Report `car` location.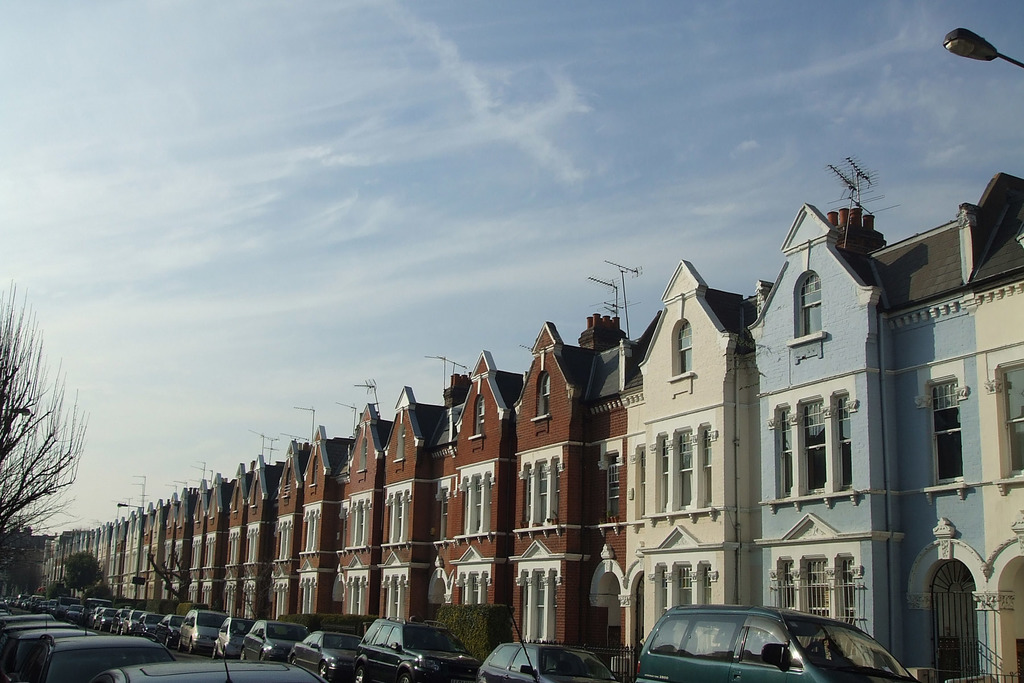
Report: bbox=[237, 619, 308, 662].
